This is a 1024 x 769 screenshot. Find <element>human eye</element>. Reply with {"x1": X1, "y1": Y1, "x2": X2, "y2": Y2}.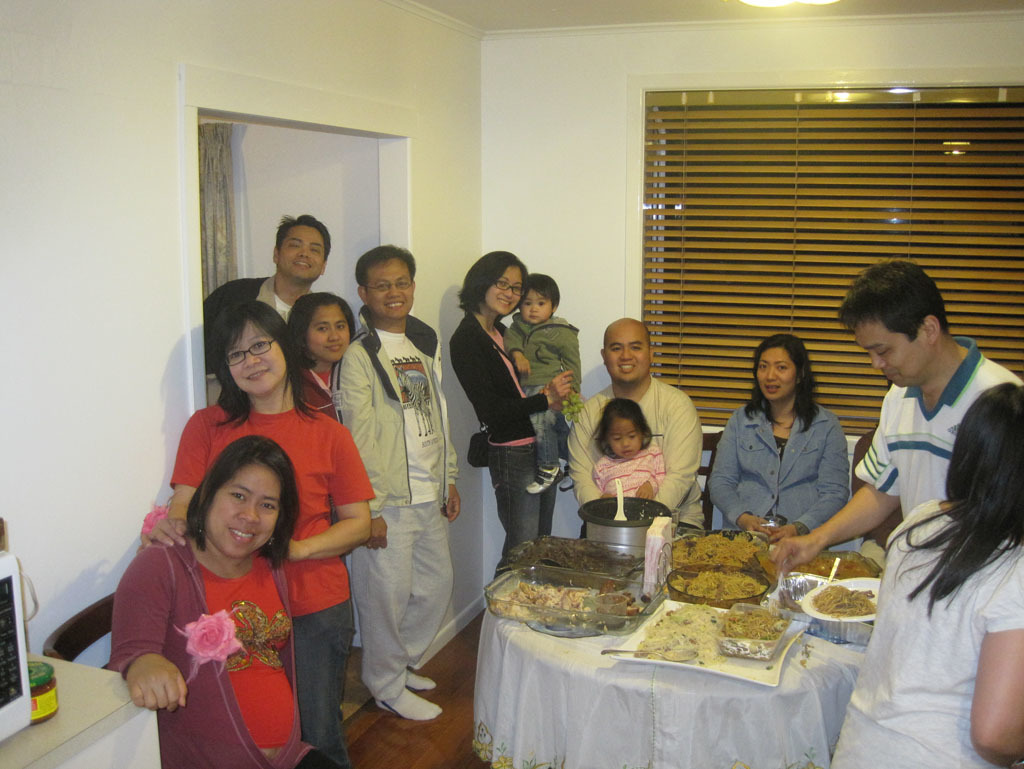
{"x1": 229, "y1": 490, "x2": 246, "y2": 501}.
